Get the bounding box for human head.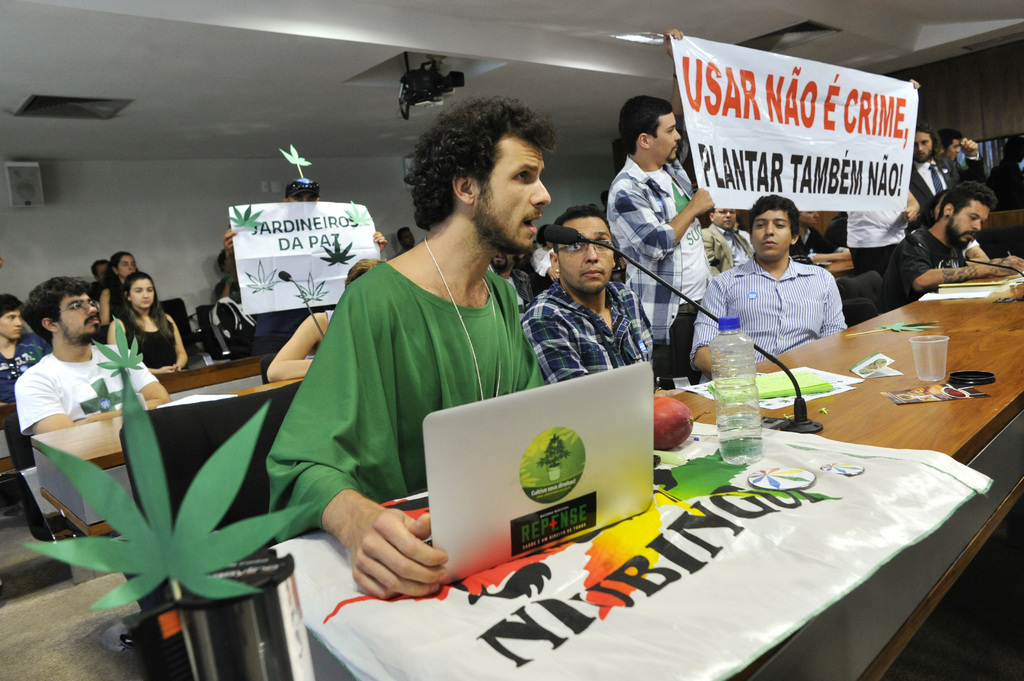
box(710, 205, 736, 230).
